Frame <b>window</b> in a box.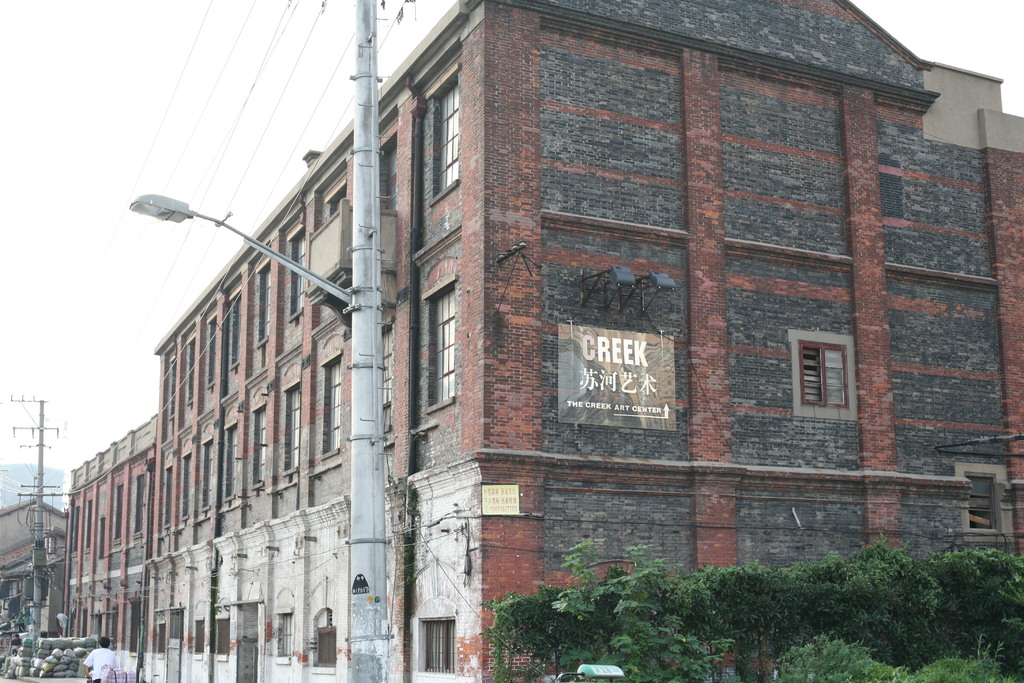
(left=181, top=454, right=191, bottom=520).
